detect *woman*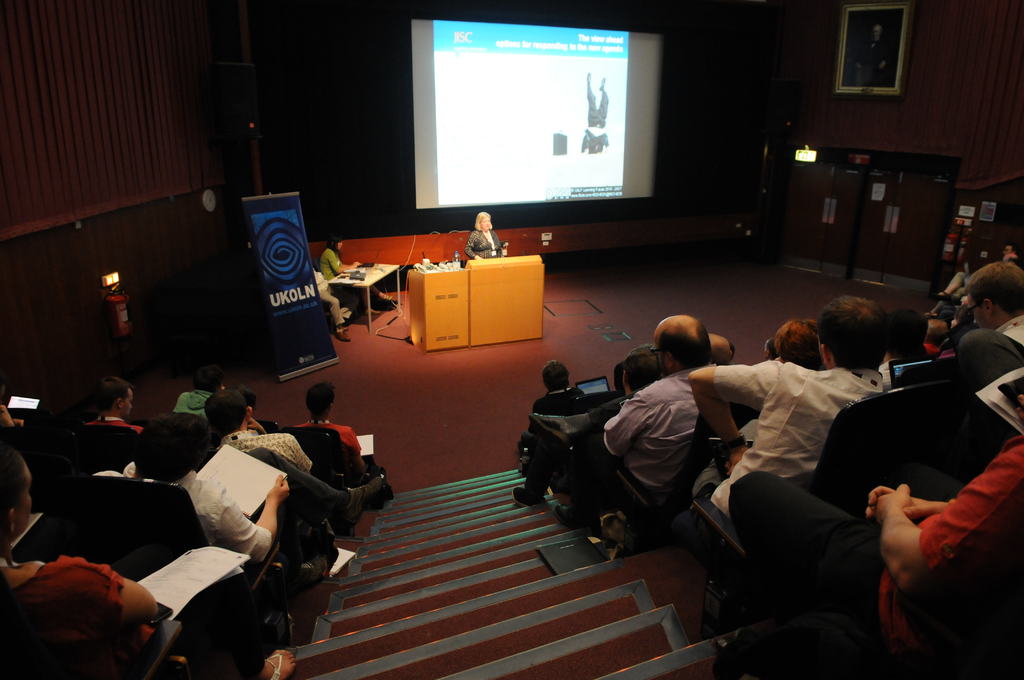
region(464, 208, 509, 259)
